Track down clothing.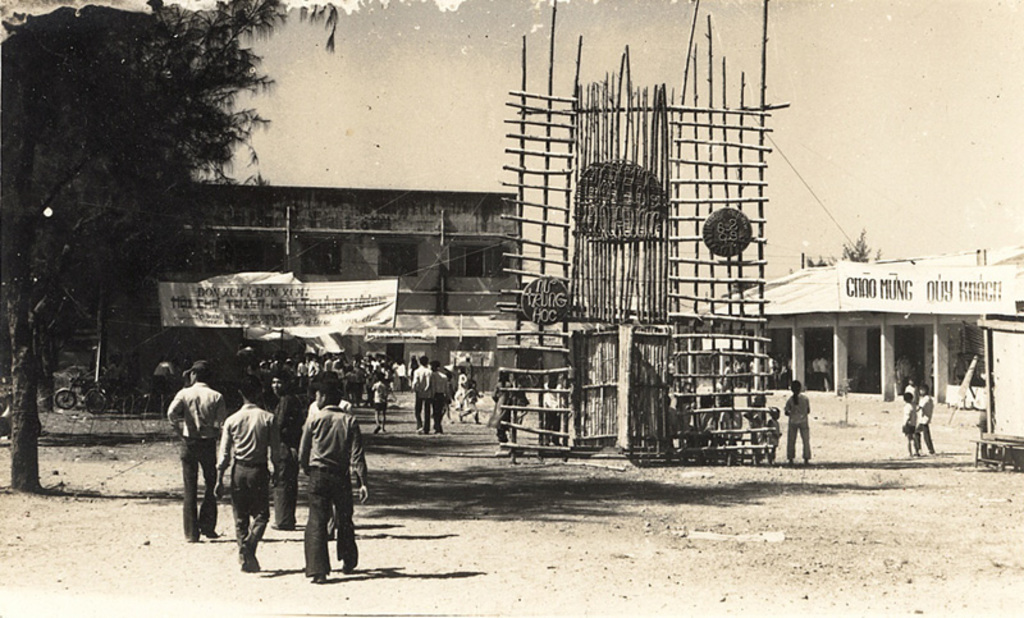
Tracked to (778,386,817,458).
